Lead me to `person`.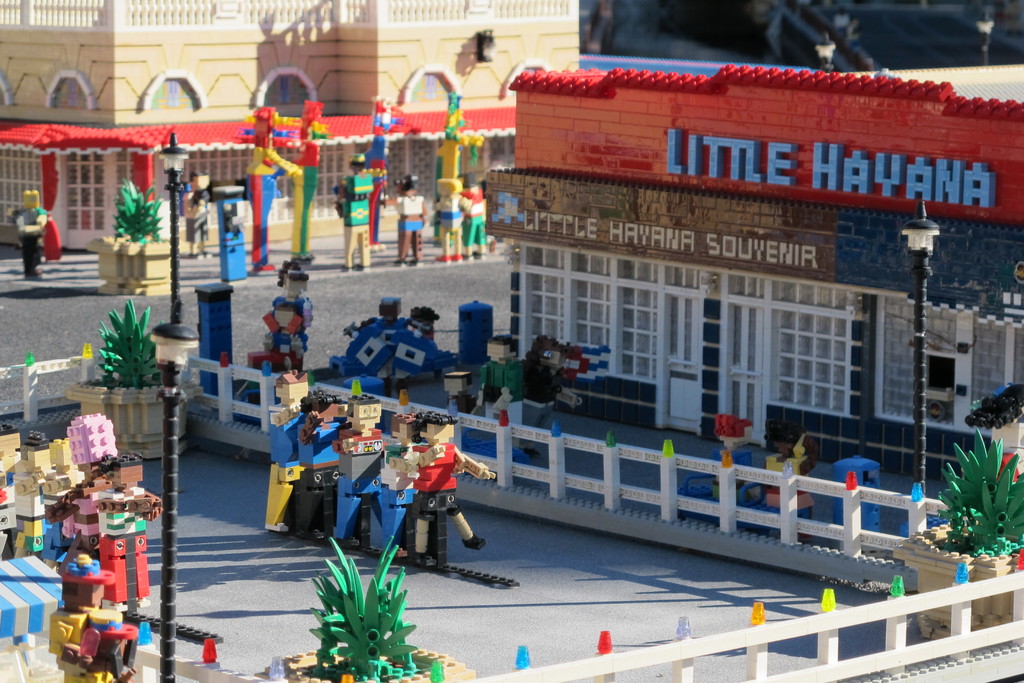
Lead to left=94, top=452, right=160, bottom=605.
